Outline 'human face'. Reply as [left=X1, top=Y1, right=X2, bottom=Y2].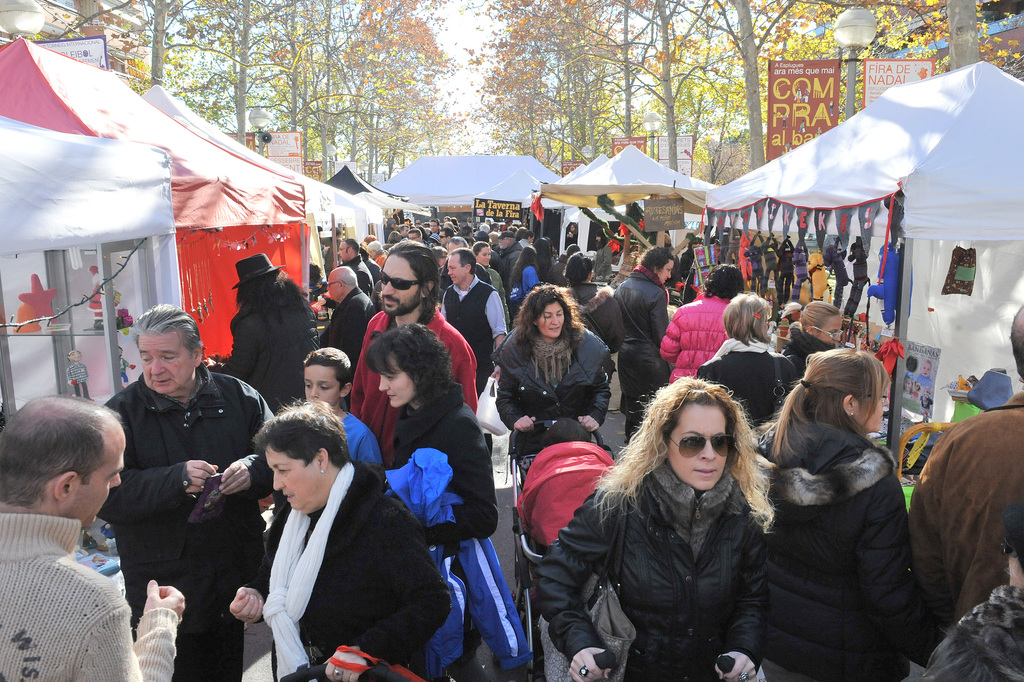
[left=821, top=320, right=840, bottom=346].
